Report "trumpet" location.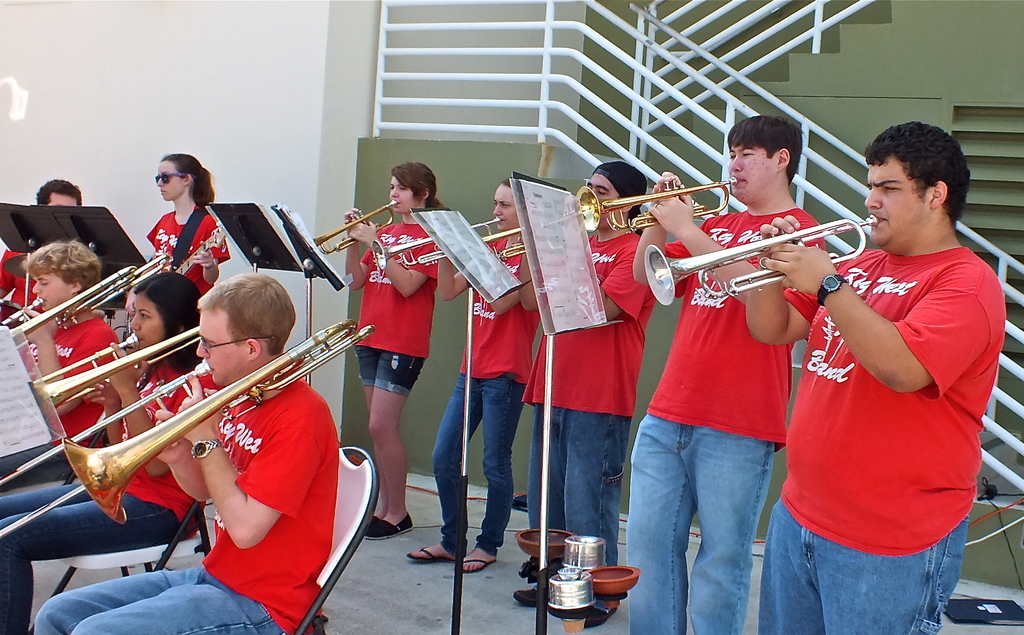
Report: bbox=(644, 212, 882, 312).
